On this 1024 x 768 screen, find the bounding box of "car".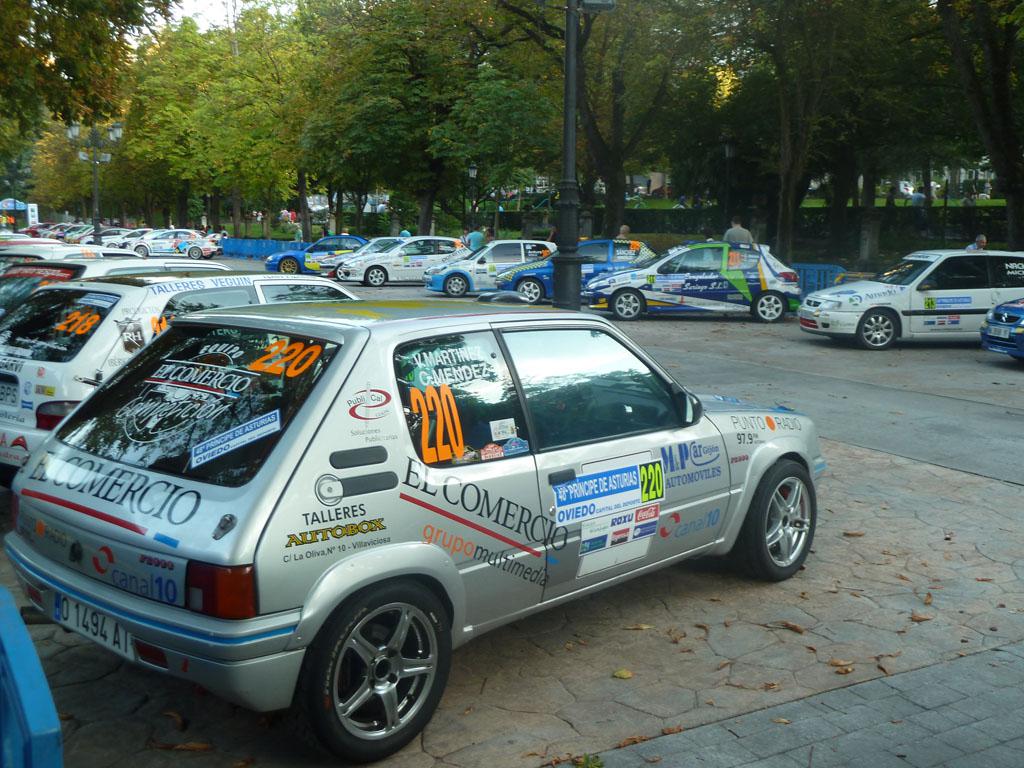
Bounding box: {"left": 258, "top": 232, "right": 659, "bottom": 302}.
